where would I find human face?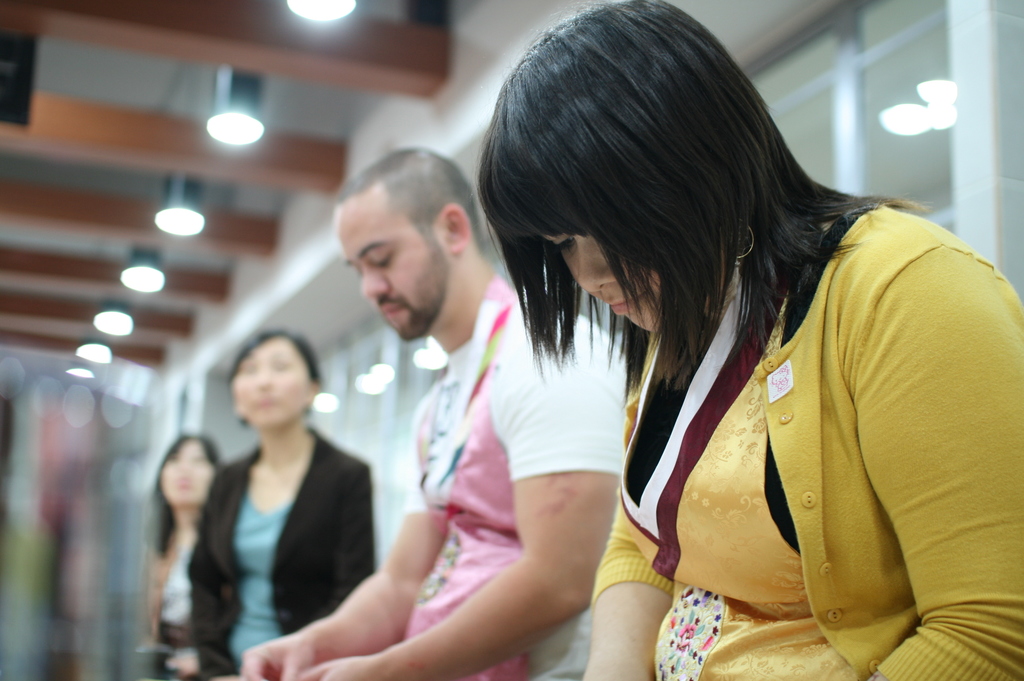
At left=159, top=435, right=219, bottom=509.
